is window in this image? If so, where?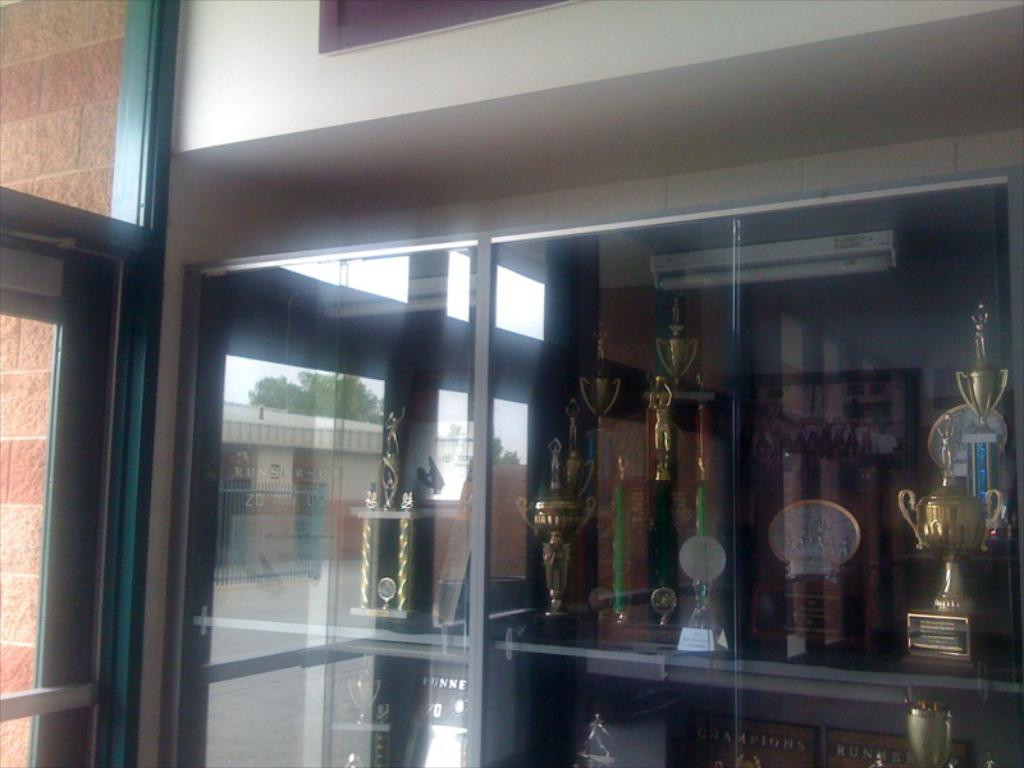
Yes, at detection(172, 151, 1023, 767).
